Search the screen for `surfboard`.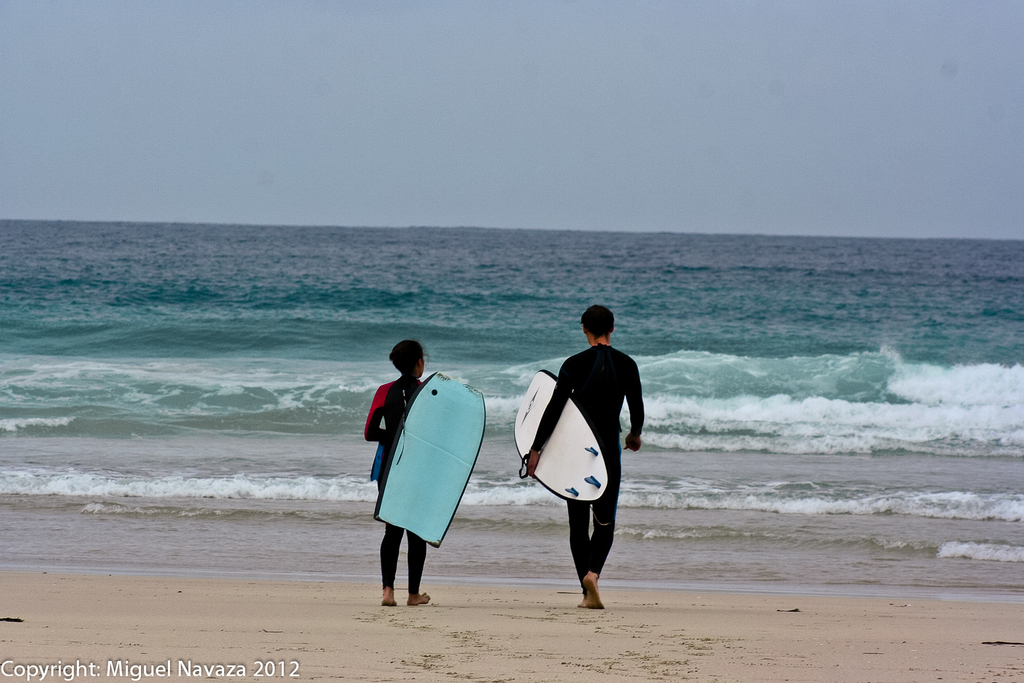
Found at rect(511, 366, 612, 504).
